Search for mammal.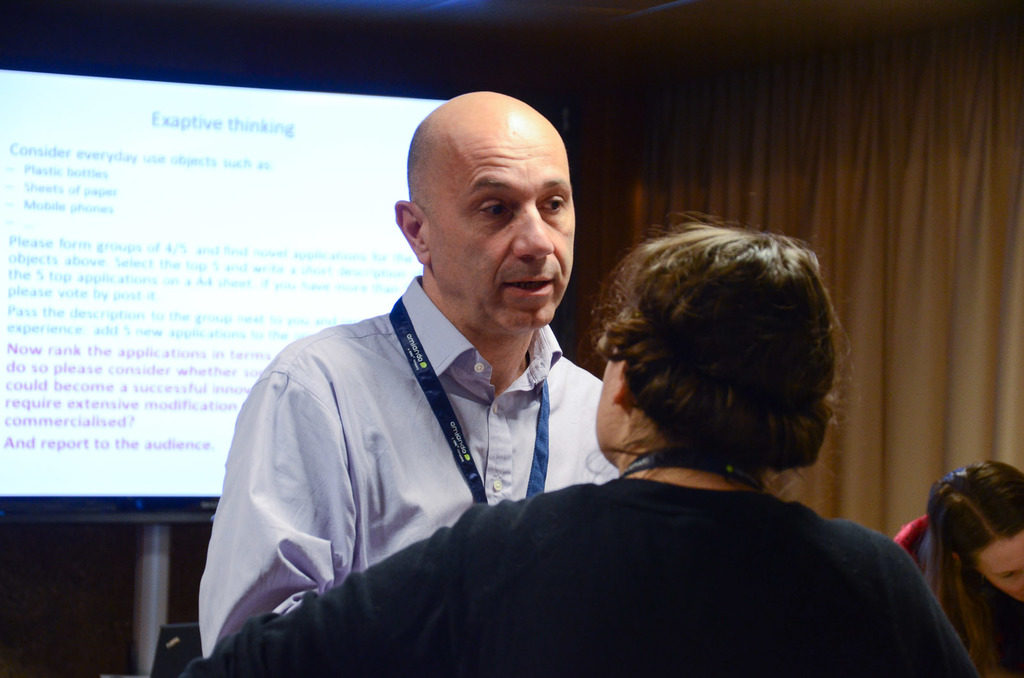
Found at [178,207,977,677].
